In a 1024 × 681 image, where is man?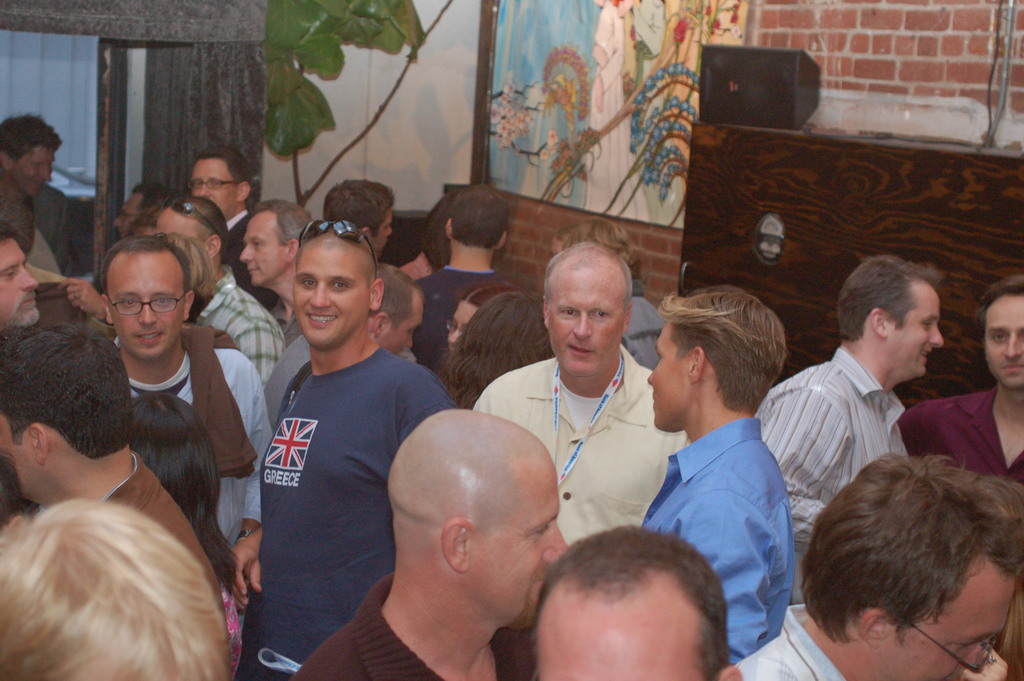
x1=414 y1=186 x2=524 y2=370.
